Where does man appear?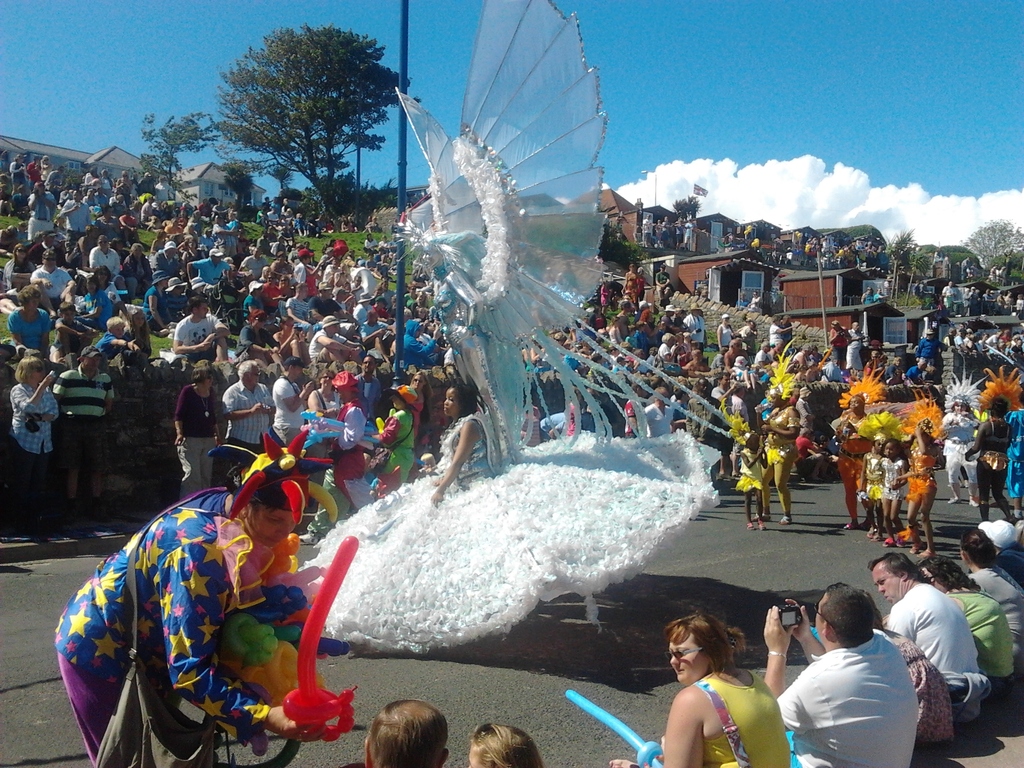
Appears at bbox=[186, 248, 234, 290].
